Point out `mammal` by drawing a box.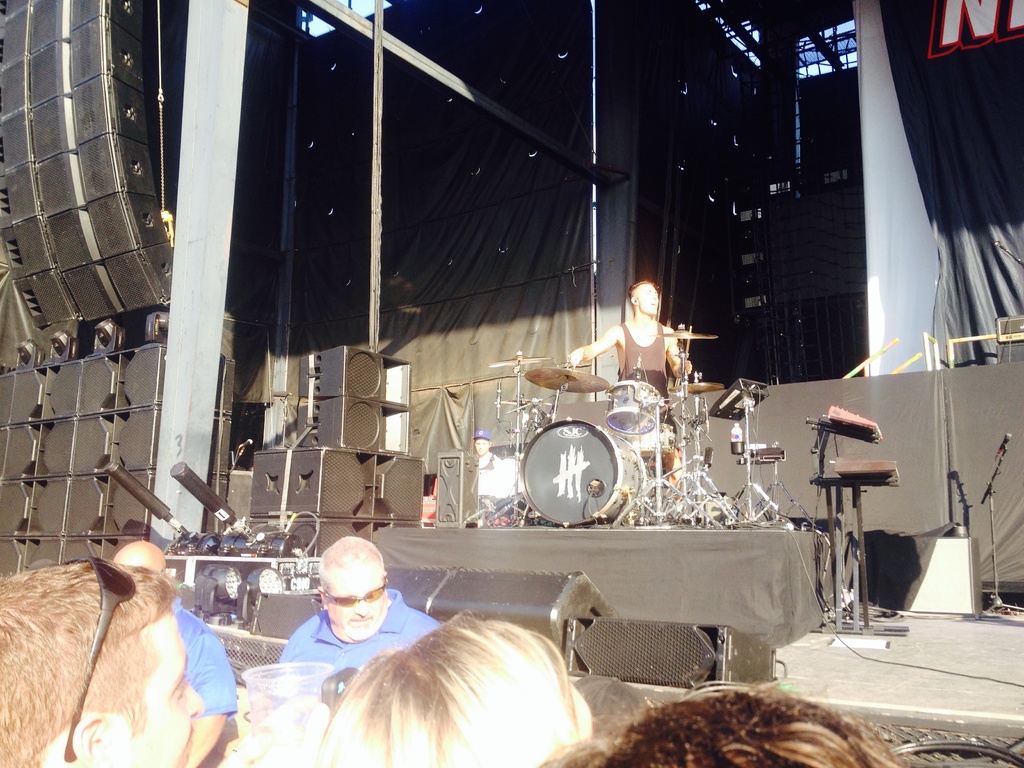
562,276,691,497.
